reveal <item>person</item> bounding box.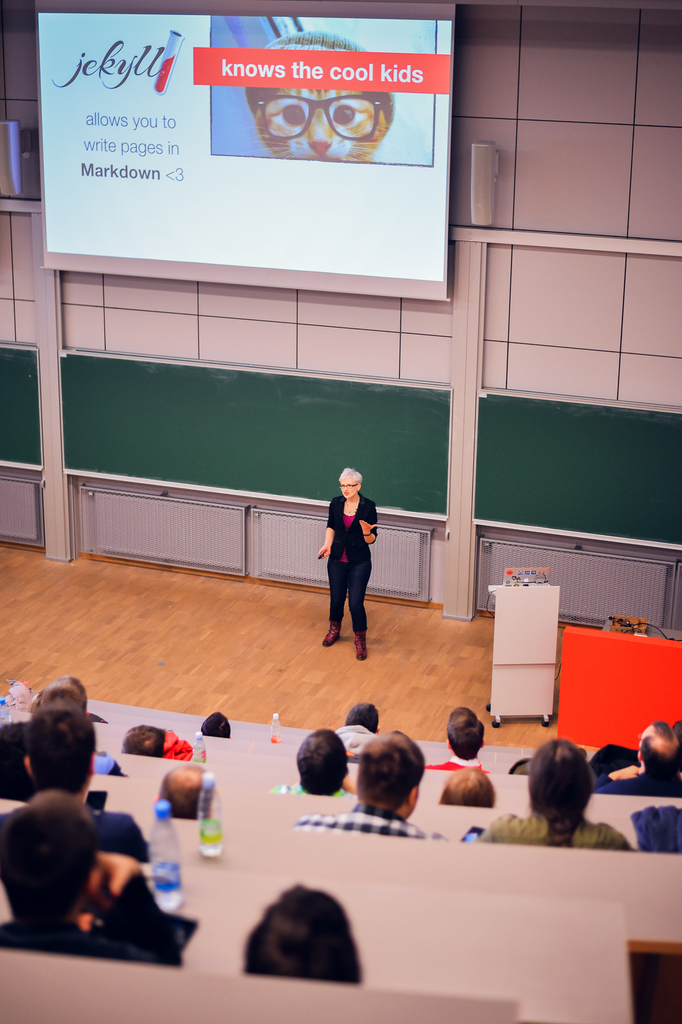
Revealed: 29/673/99/711.
